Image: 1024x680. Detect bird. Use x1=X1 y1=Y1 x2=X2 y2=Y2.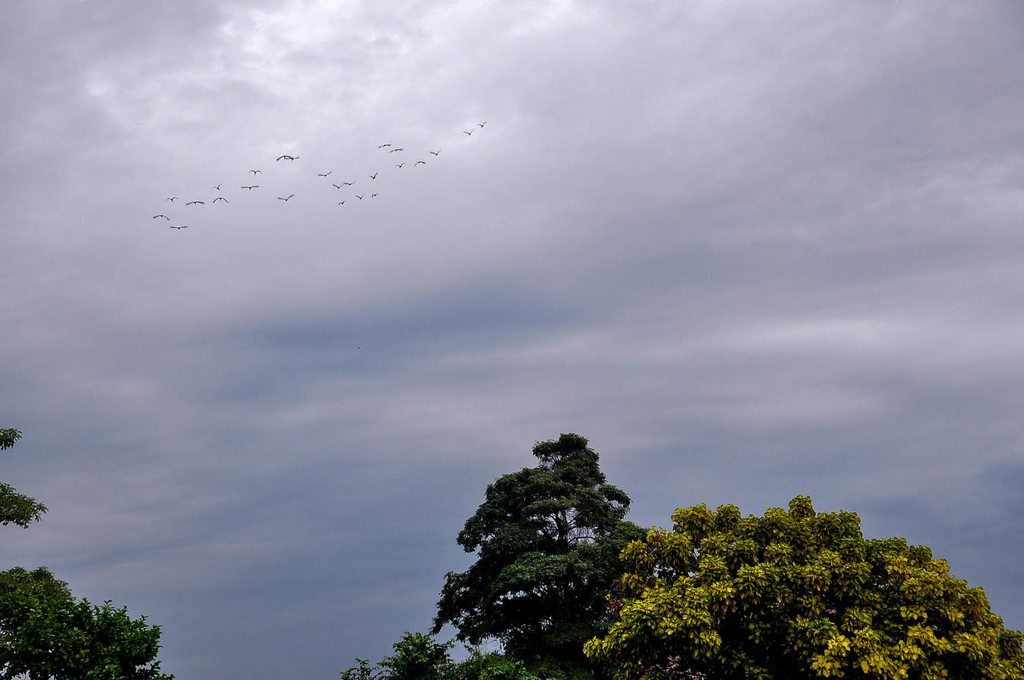
x1=278 y1=191 x2=295 y2=204.
